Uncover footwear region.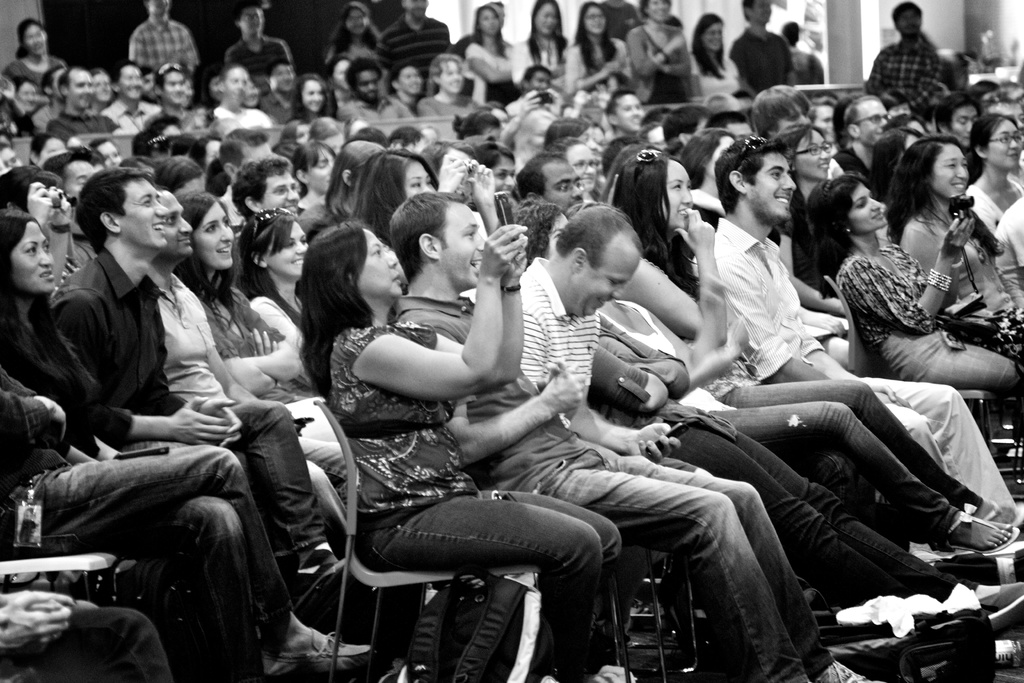
Uncovered: detection(557, 661, 643, 682).
